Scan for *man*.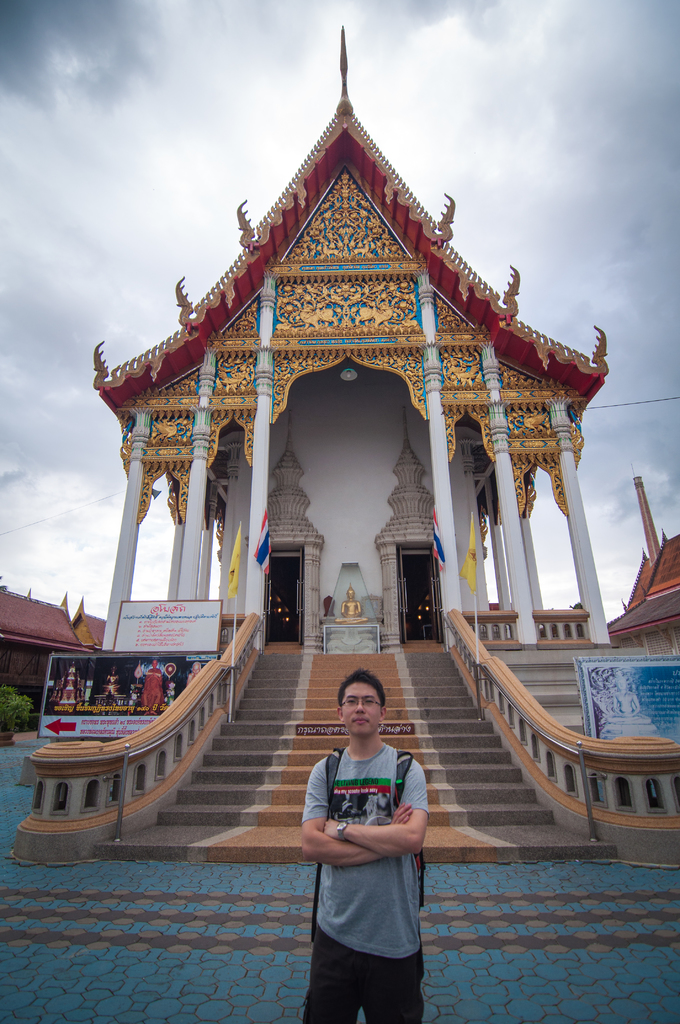
Scan result: locate(105, 666, 119, 686).
